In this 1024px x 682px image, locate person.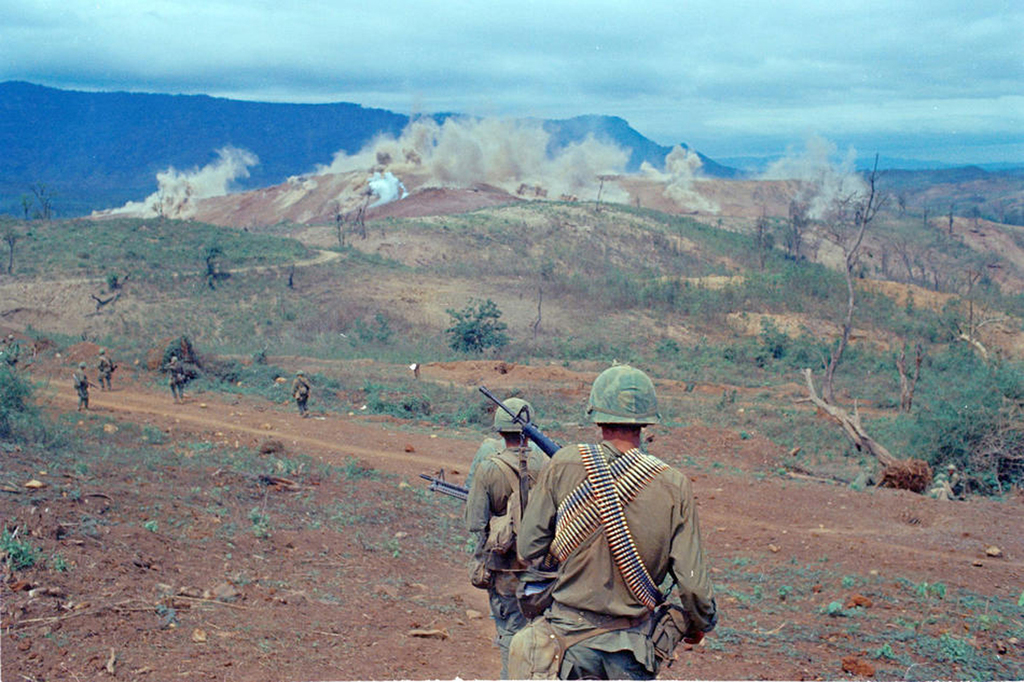
Bounding box: l=474, t=396, r=560, b=561.
